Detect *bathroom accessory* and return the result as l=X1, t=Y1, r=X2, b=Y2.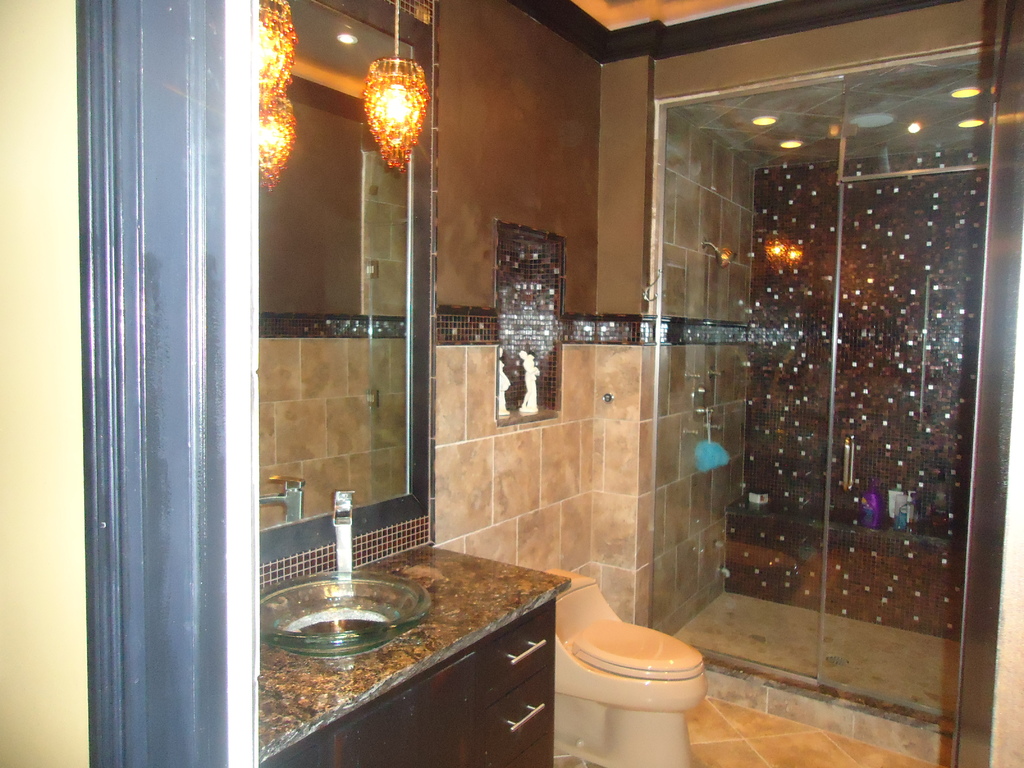
l=254, t=568, r=435, b=658.
